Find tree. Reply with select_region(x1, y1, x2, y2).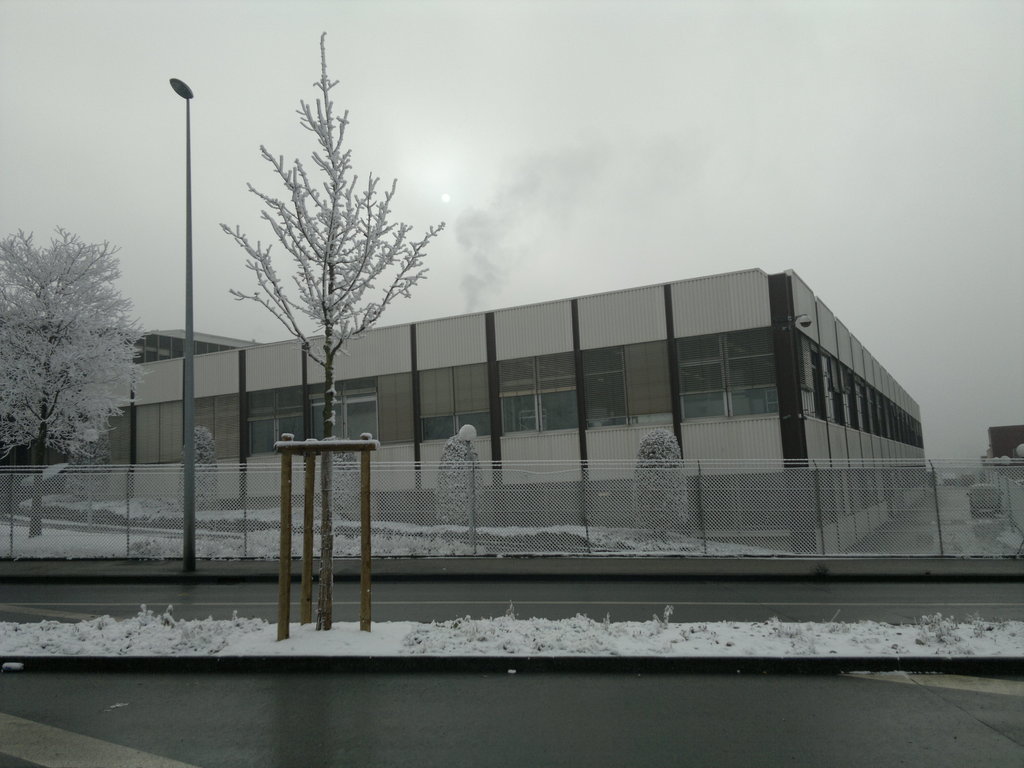
select_region(428, 428, 483, 528).
